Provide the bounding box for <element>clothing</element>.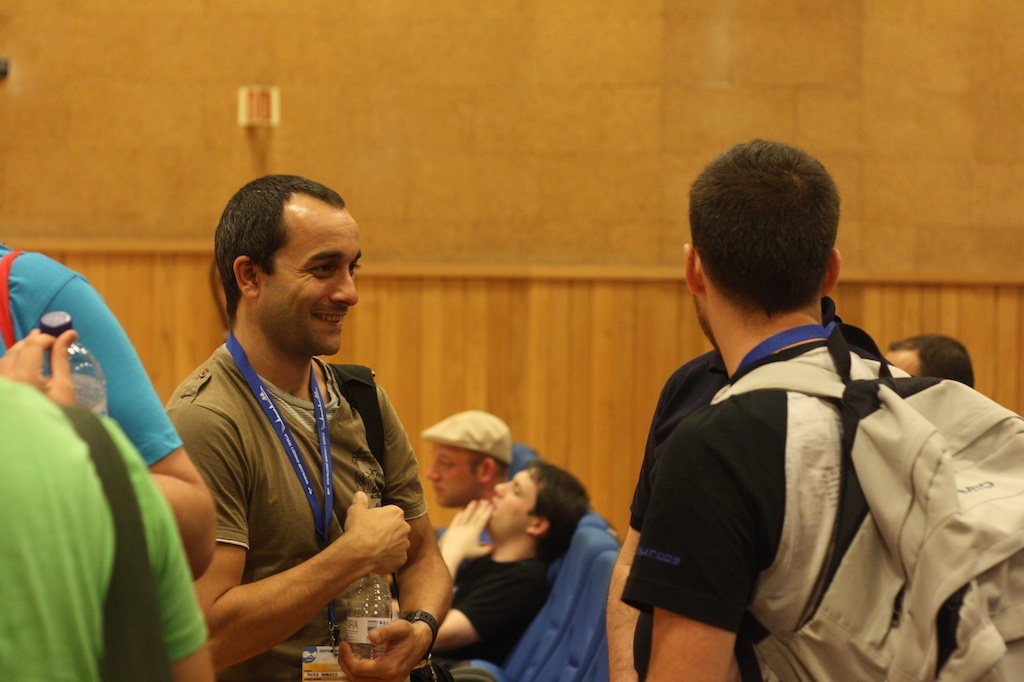
{"x1": 163, "y1": 285, "x2": 428, "y2": 676}.
